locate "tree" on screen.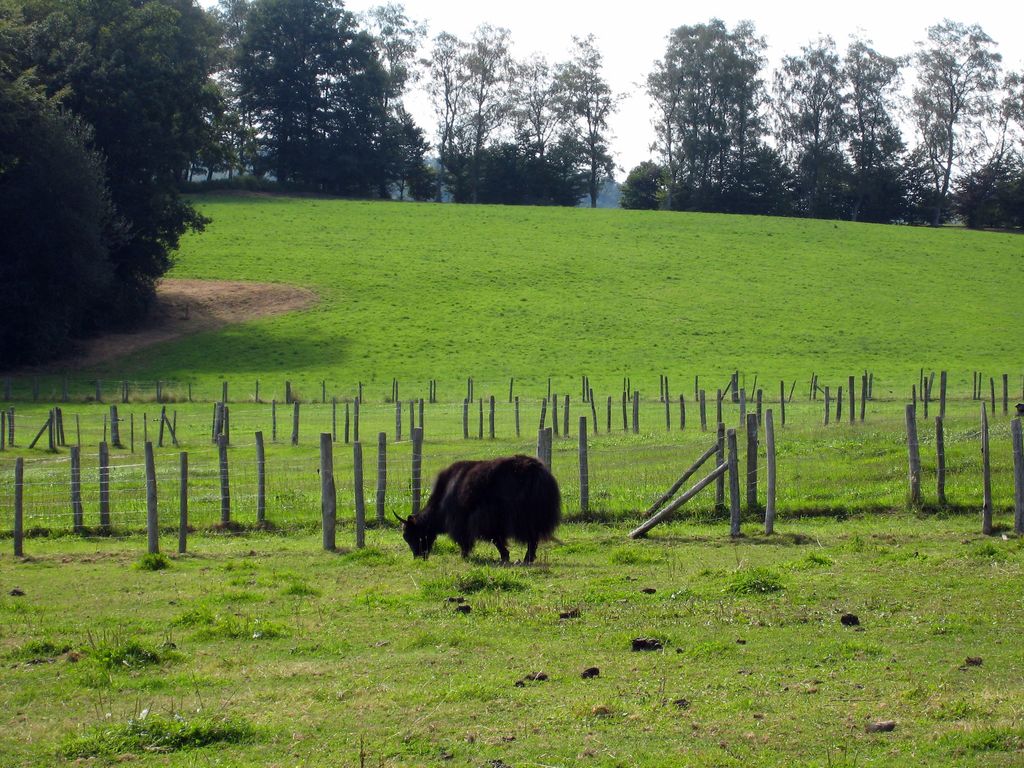
On screen at 323:88:431:200.
